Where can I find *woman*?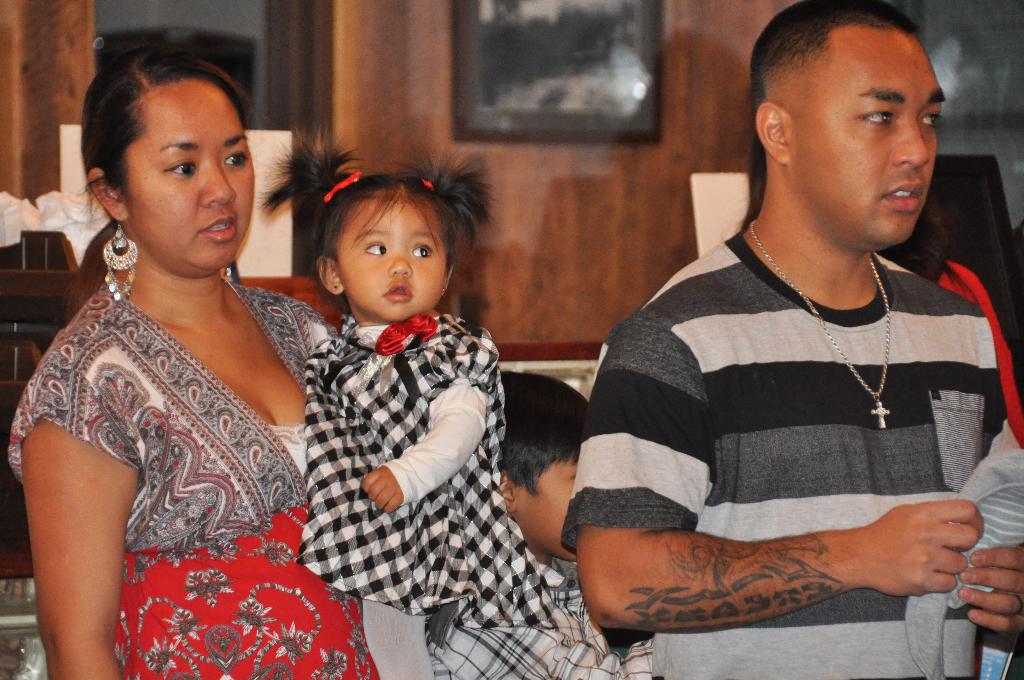
You can find it at Rect(15, 9, 337, 673).
